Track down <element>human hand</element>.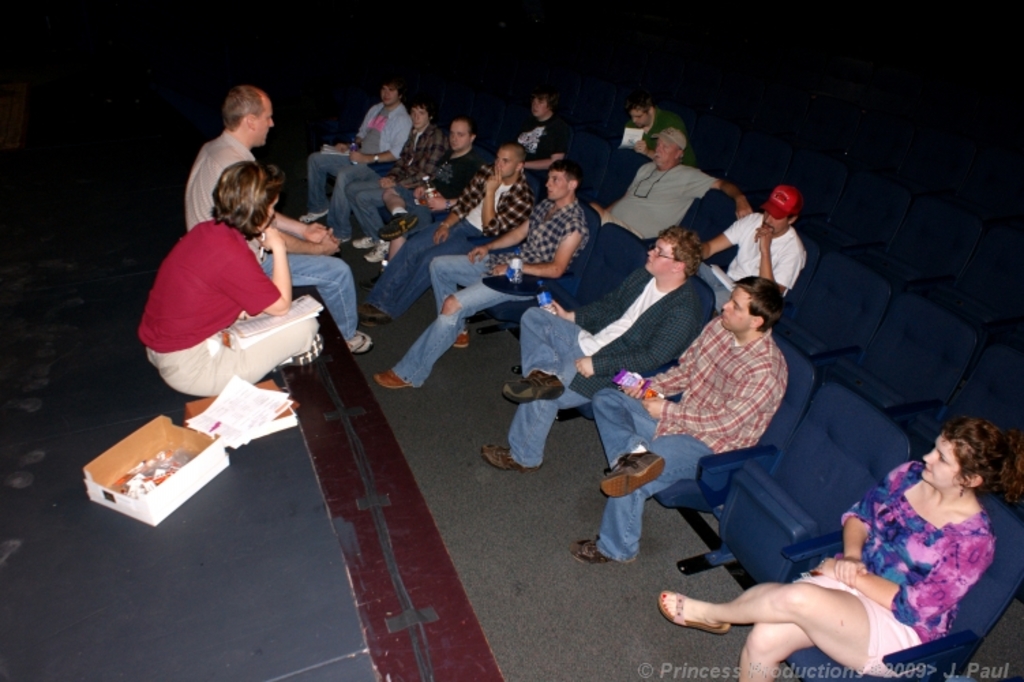
Tracked to 810,554,843,576.
